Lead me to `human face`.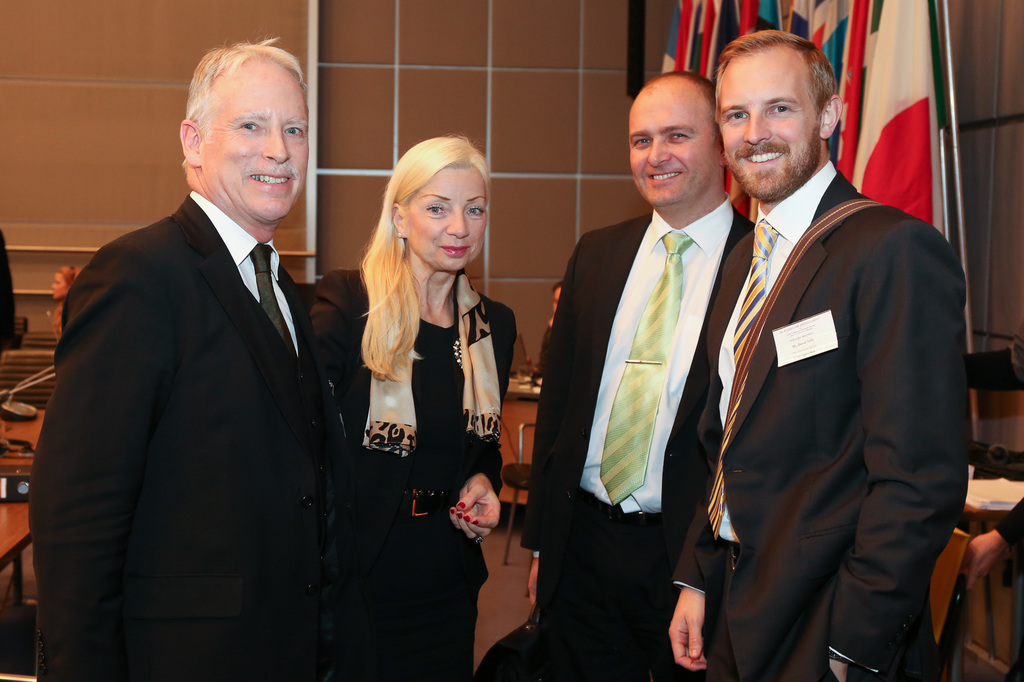
Lead to (x1=407, y1=165, x2=486, y2=271).
